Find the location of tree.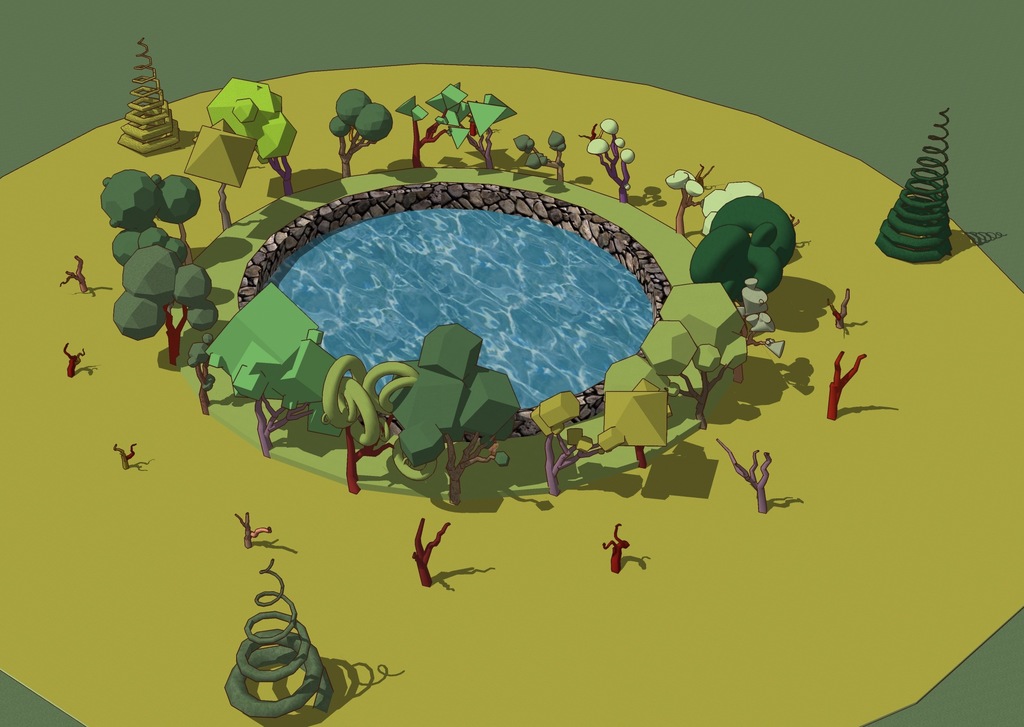
Location: left=181, top=331, right=221, bottom=413.
